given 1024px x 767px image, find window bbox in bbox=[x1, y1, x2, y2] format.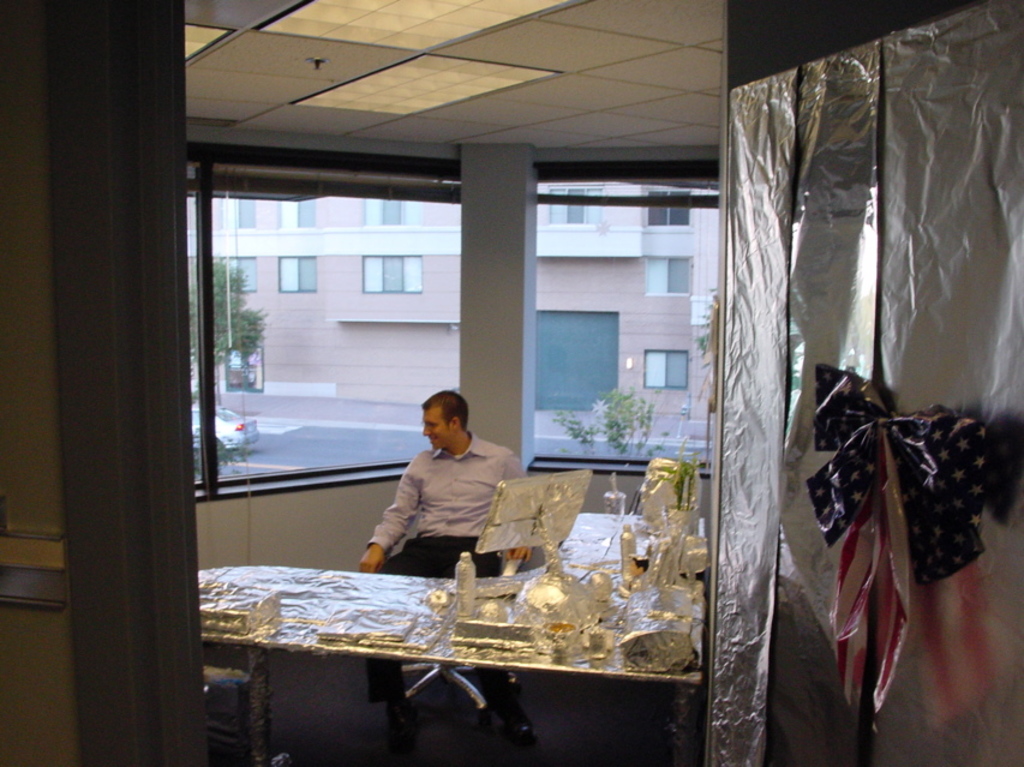
bbox=[647, 253, 694, 293].
